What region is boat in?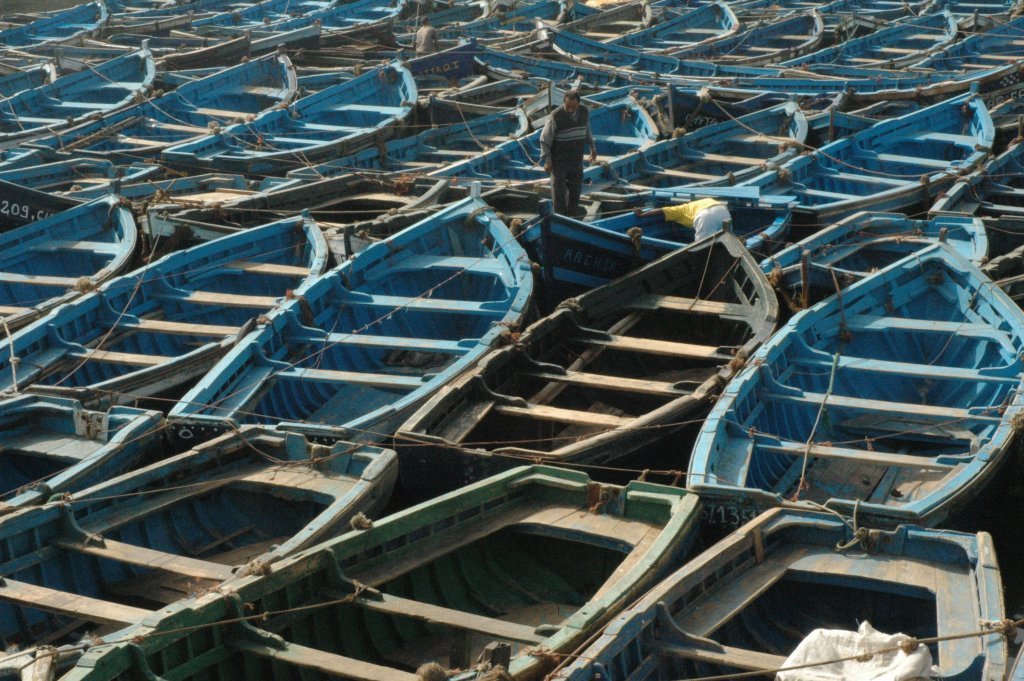
bbox=[388, 232, 774, 476].
